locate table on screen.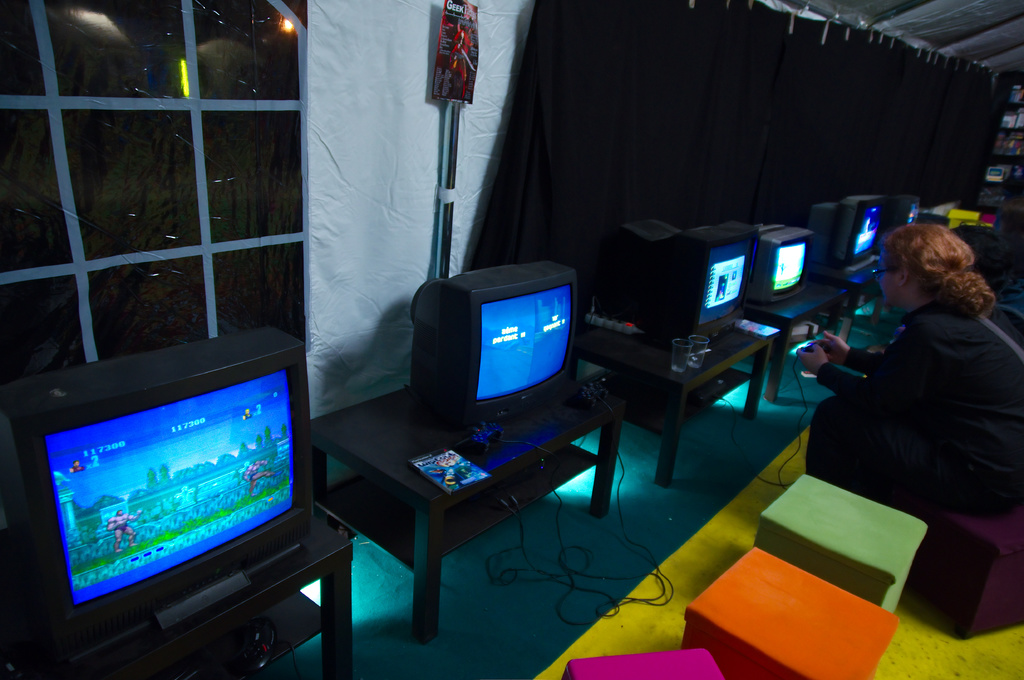
On screen at select_region(293, 354, 632, 644).
